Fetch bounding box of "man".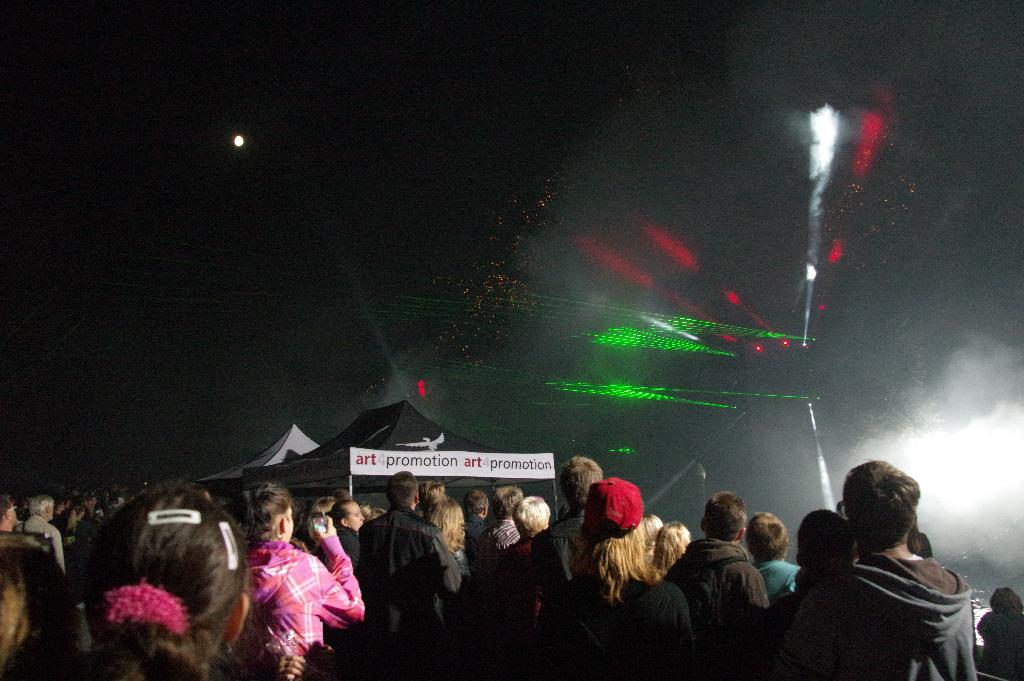
Bbox: box=[524, 455, 604, 673].
